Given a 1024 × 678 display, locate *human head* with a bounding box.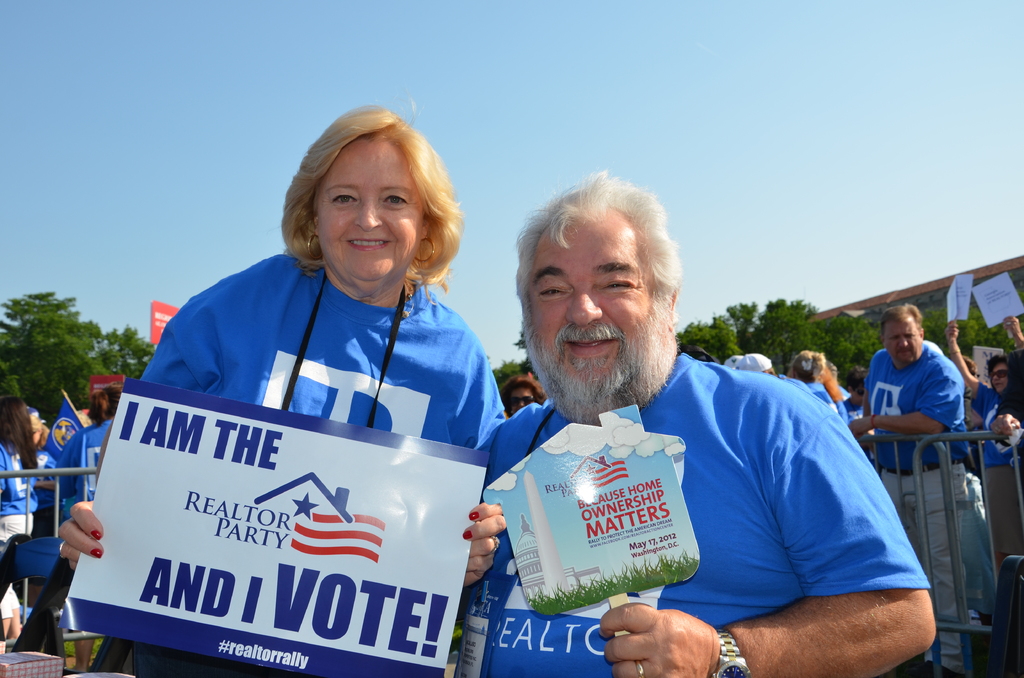
Located: (880,307,927,365).
